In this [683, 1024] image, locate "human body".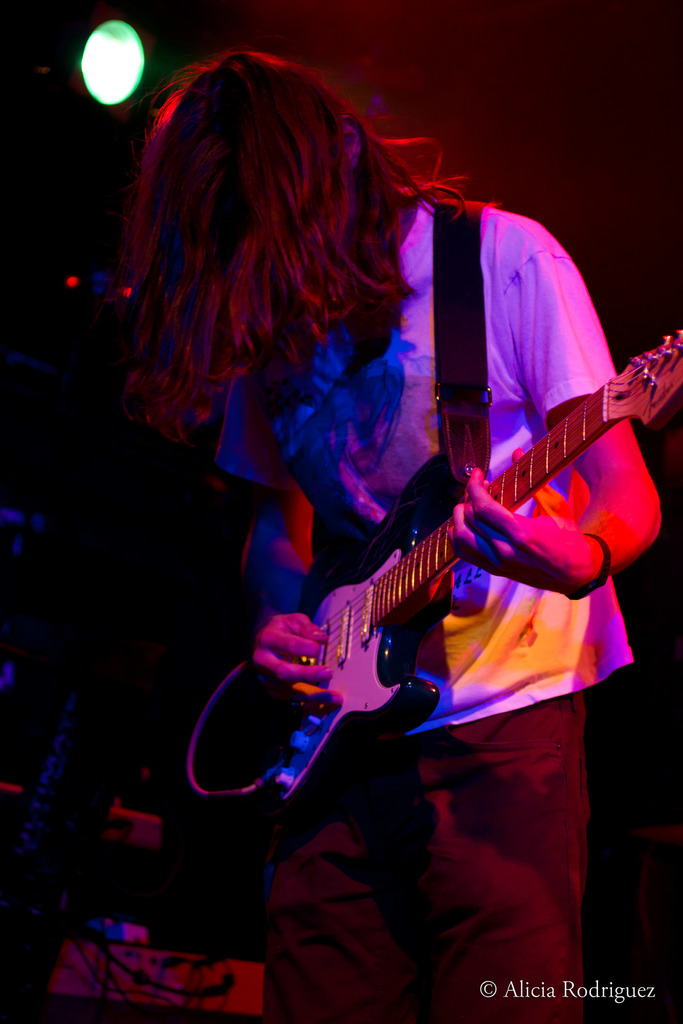
Bounding box: (left=88, top=0, right=649, bottom=966).
